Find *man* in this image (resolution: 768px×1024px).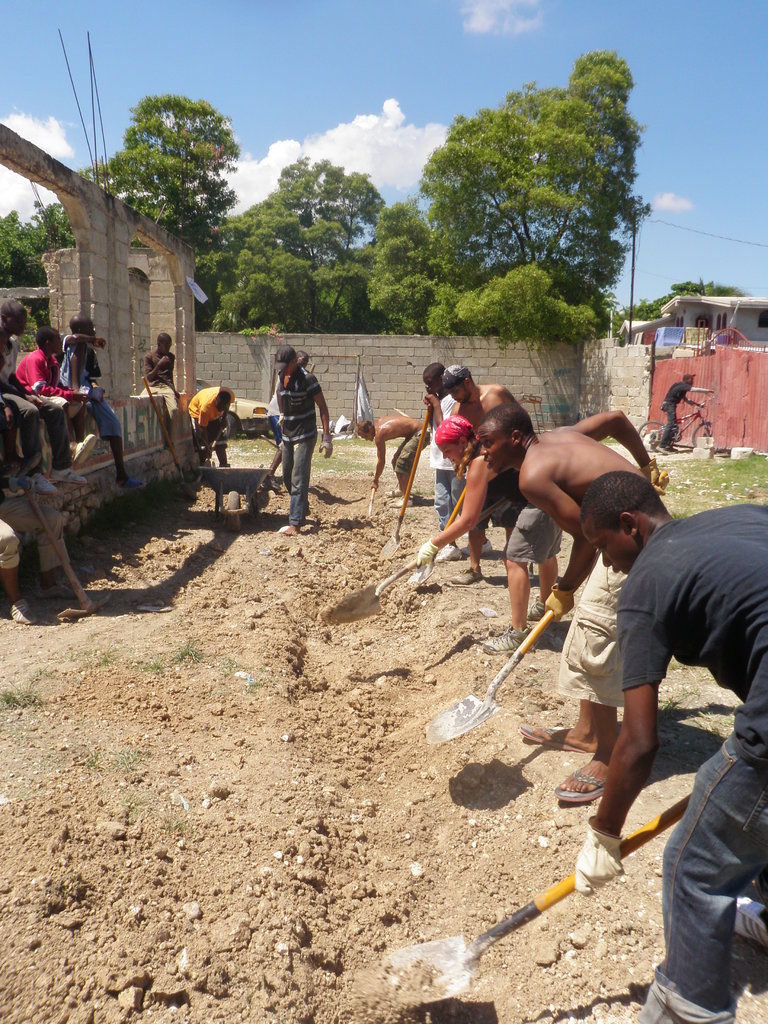
left=271, top=342, right=333, bottom=538.
